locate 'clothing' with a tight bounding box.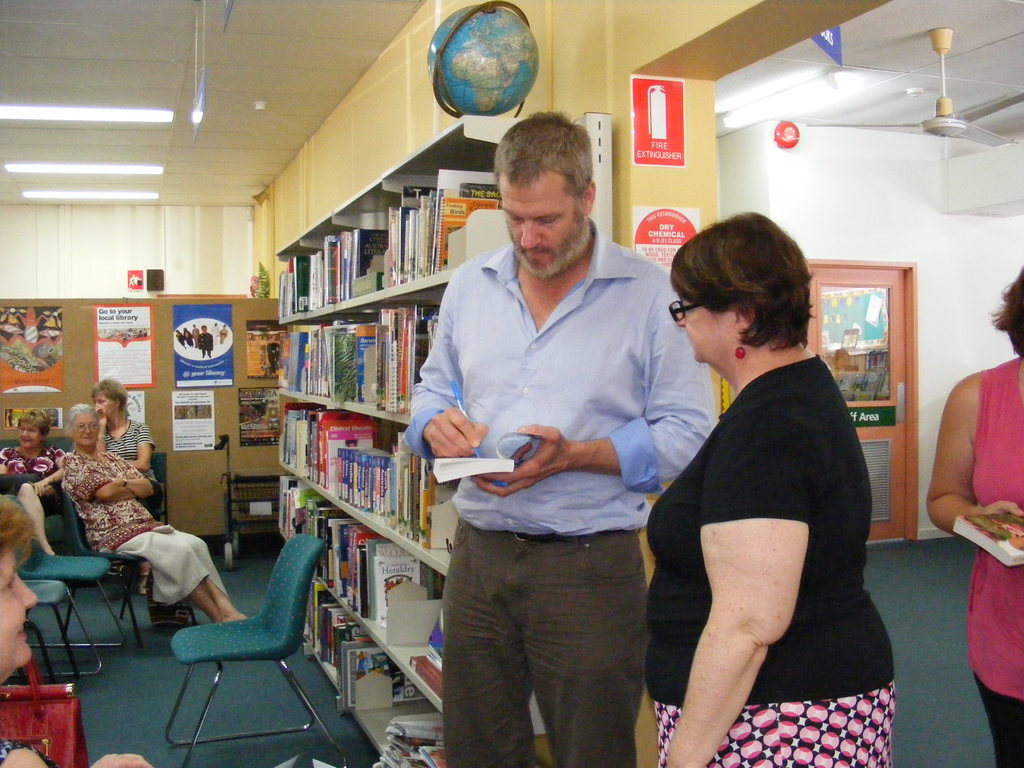
region(0, 444, 62, 484).
